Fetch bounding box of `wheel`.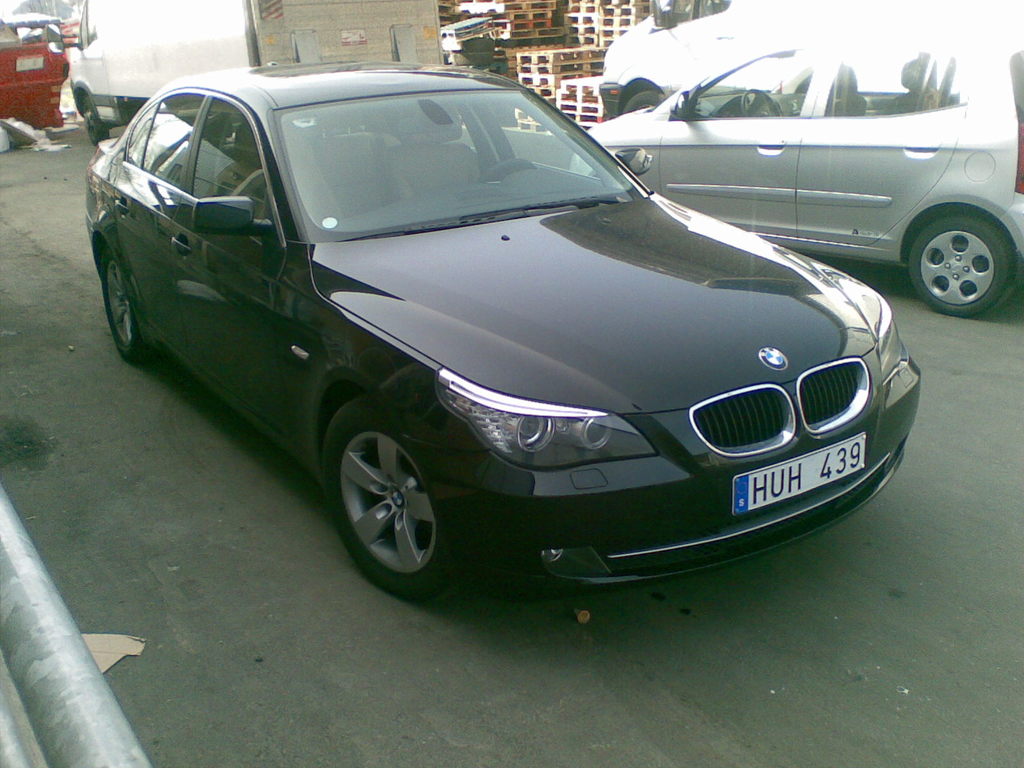
Bbox: crop(94, 249, 156, 372).
